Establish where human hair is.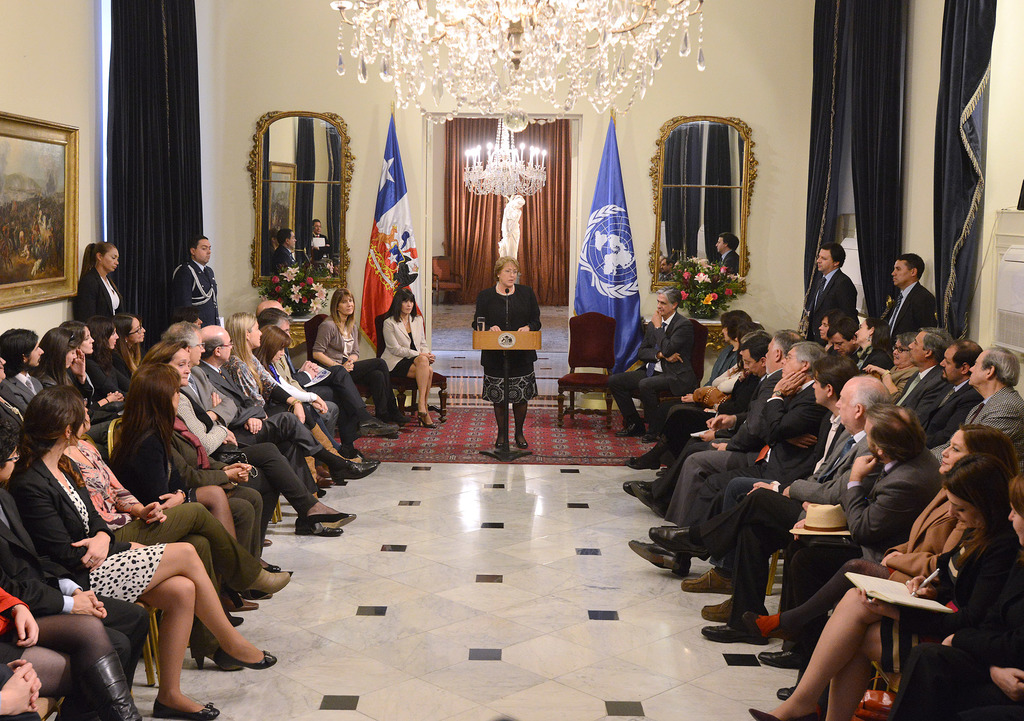
Established at <bbox>257, 307, 289, 323</bbox>.
